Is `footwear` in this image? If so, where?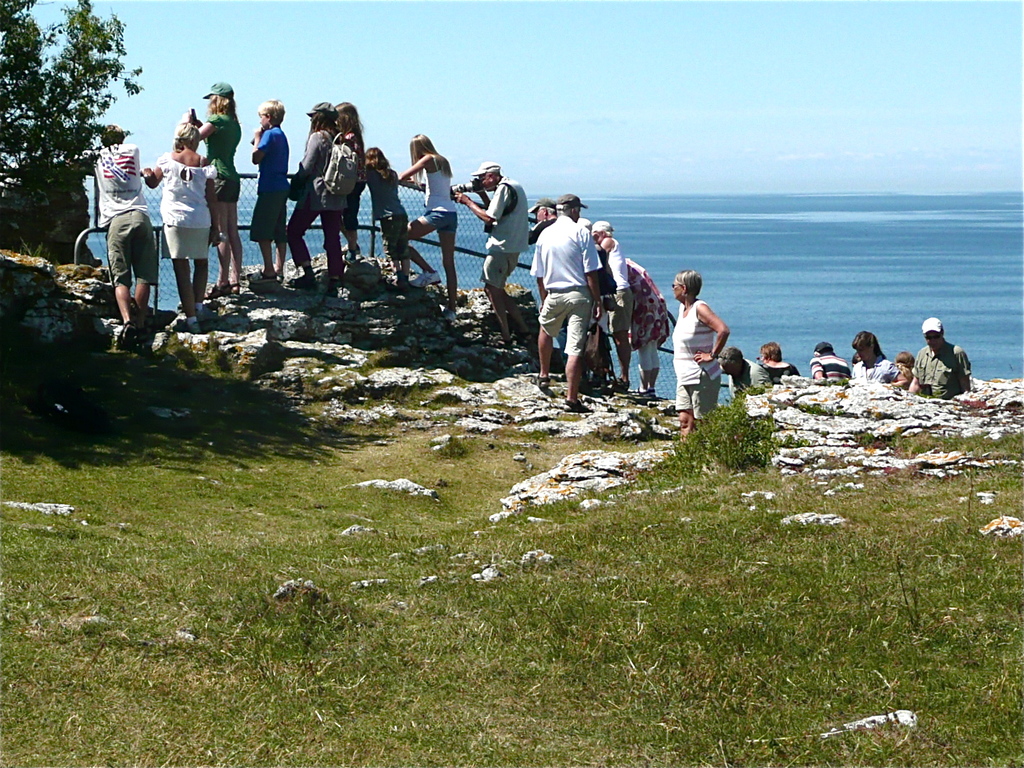
Yes, at bbox(485, 338, 513, 348).
